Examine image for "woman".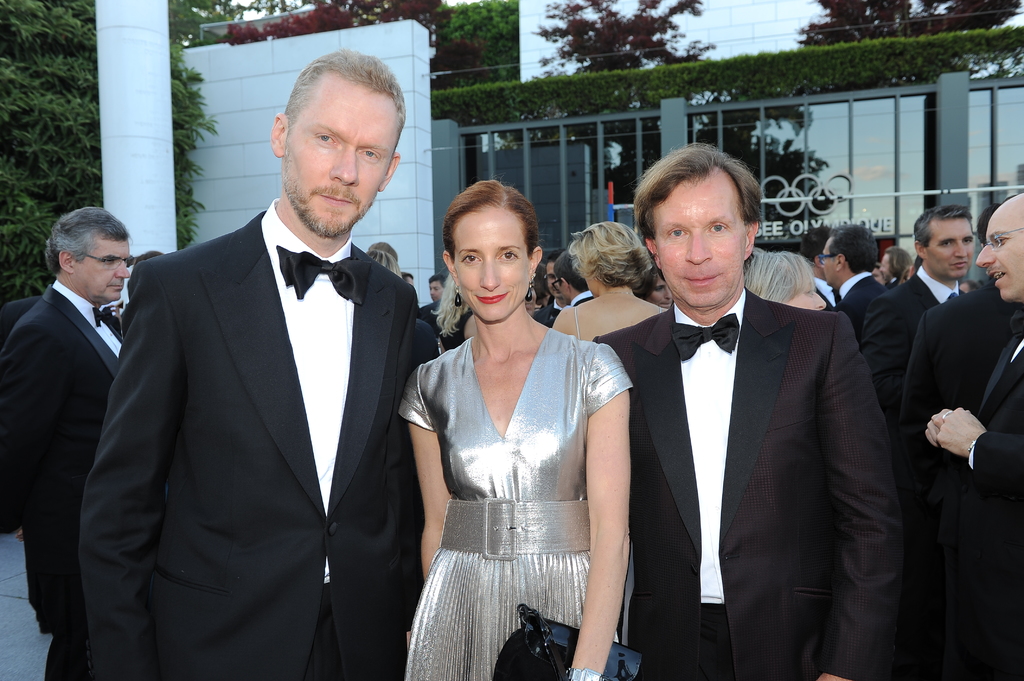
Examination result: left=741, top=251, right=828, bottom=311.
